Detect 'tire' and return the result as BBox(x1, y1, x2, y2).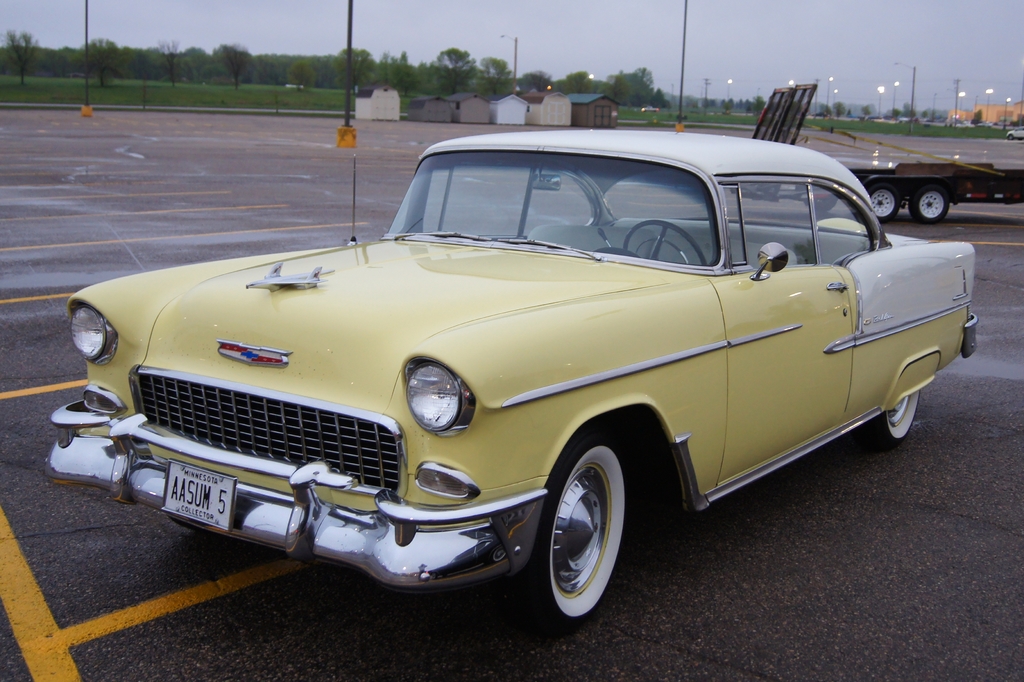
BBox(909, 188, 947, 224).
